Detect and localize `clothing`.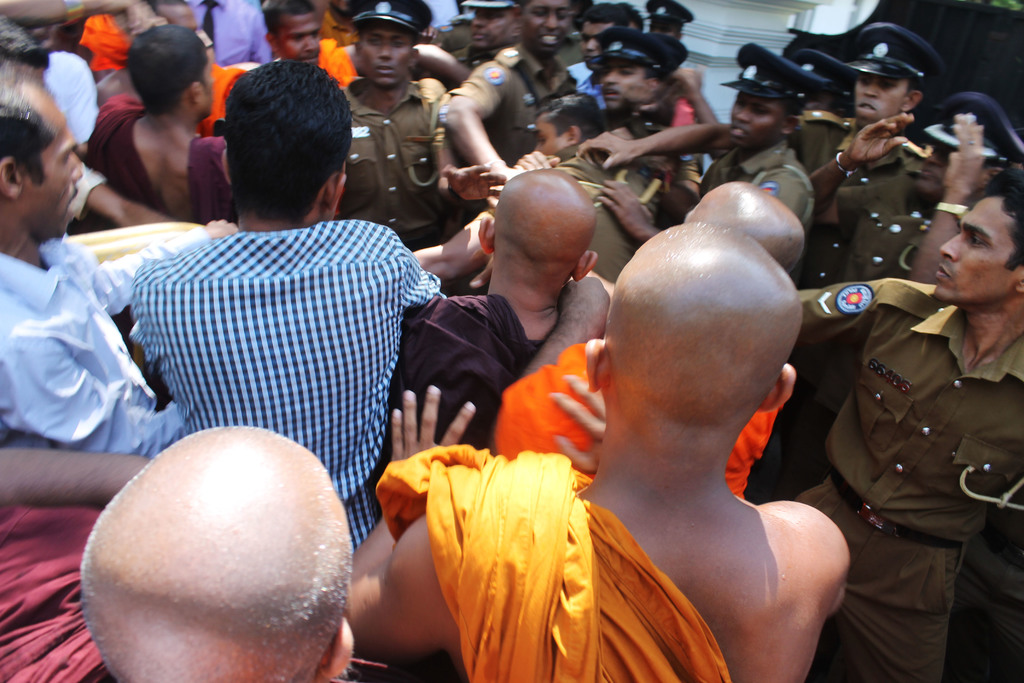
Localized at left=375, top=444, right=732, bottom=682.
